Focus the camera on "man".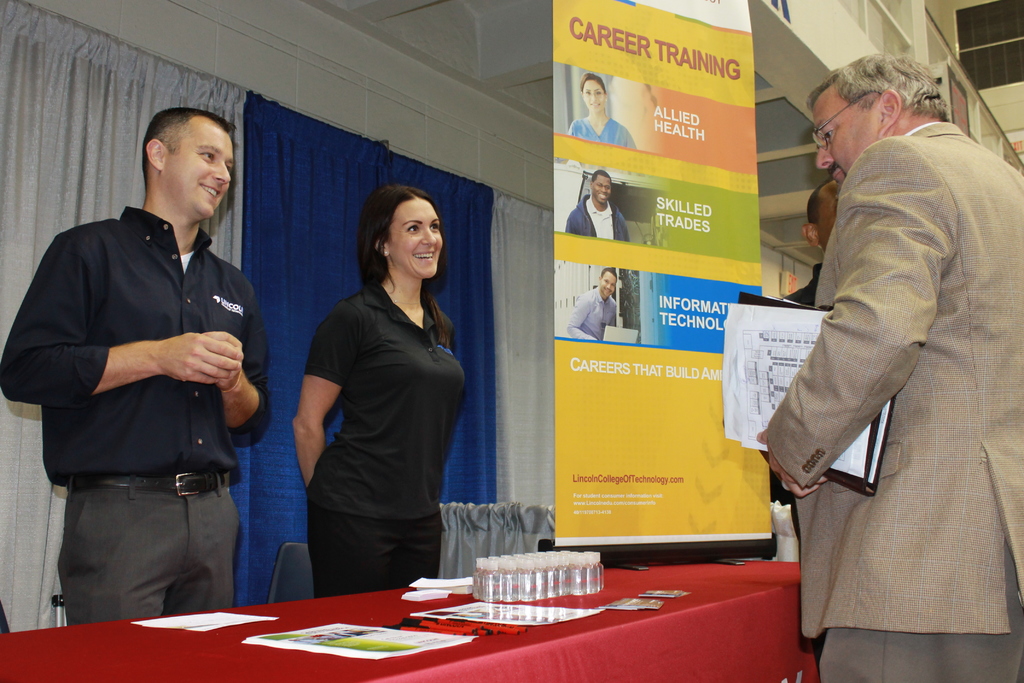
Focus region: bbox=[566, 265, 624, 341].
